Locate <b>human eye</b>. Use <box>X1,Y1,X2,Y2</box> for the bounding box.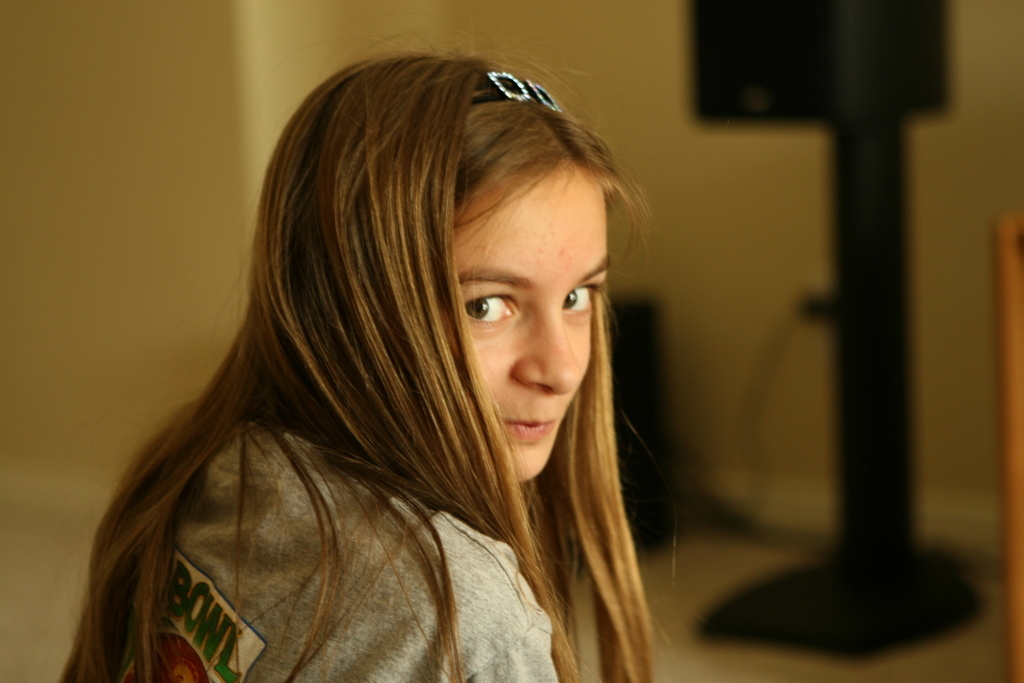
<box>561,281,609,320</box>.
